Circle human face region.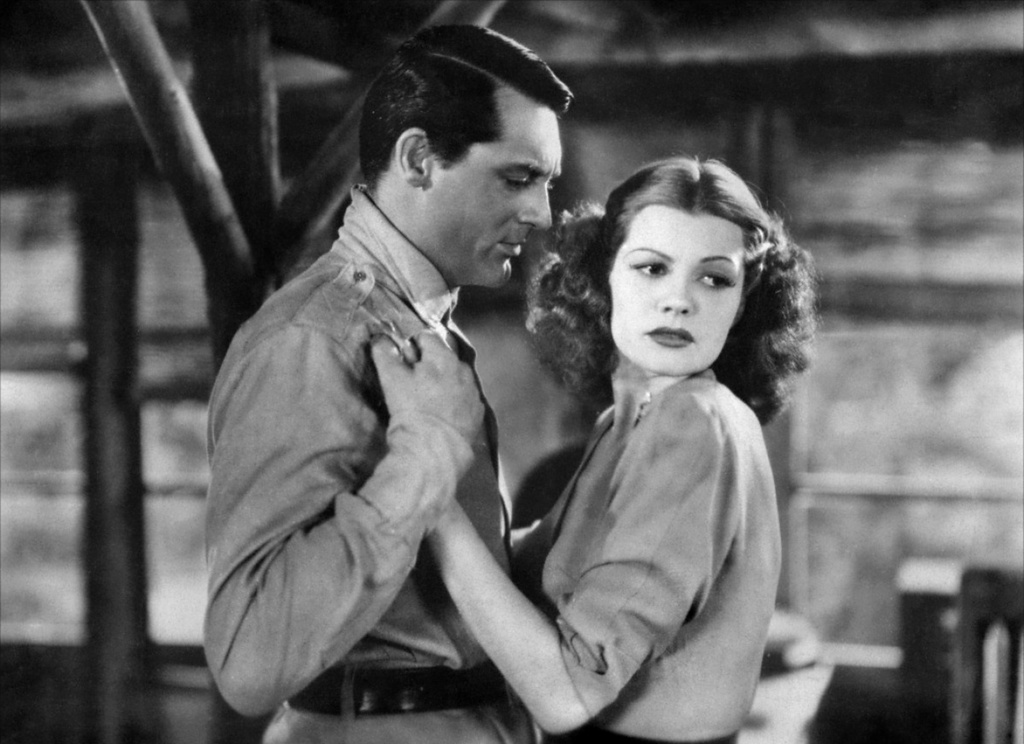
Region: box=[607, 218, 750, 378].
